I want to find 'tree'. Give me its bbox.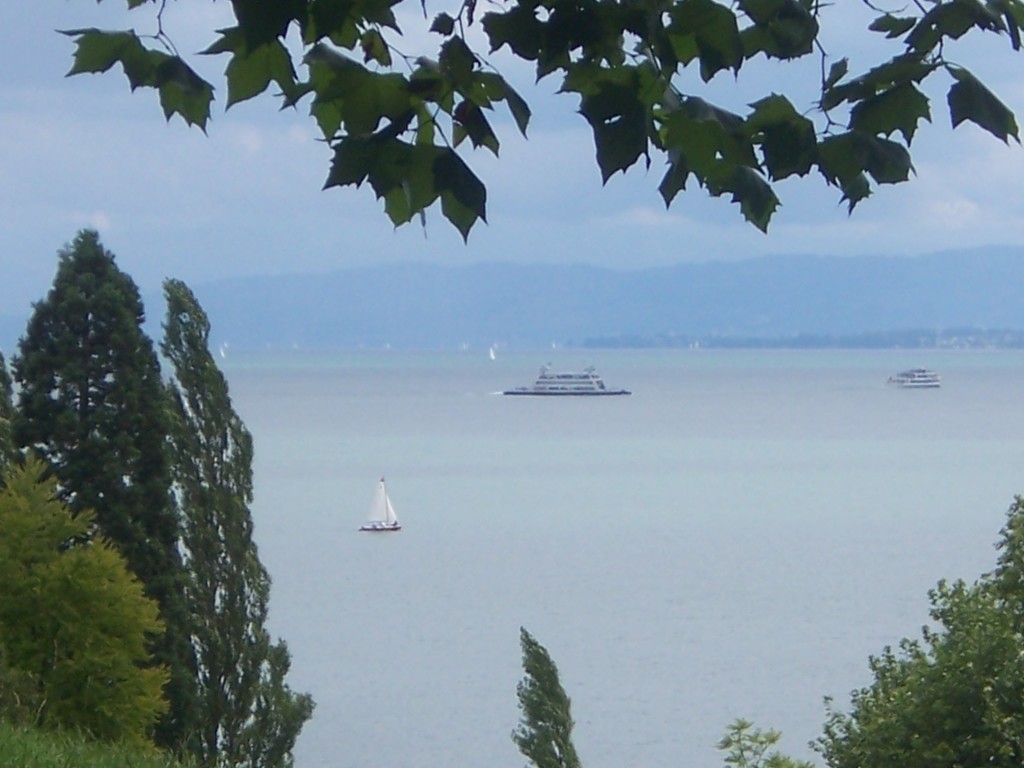
<box>0,428,170,742</box>.
